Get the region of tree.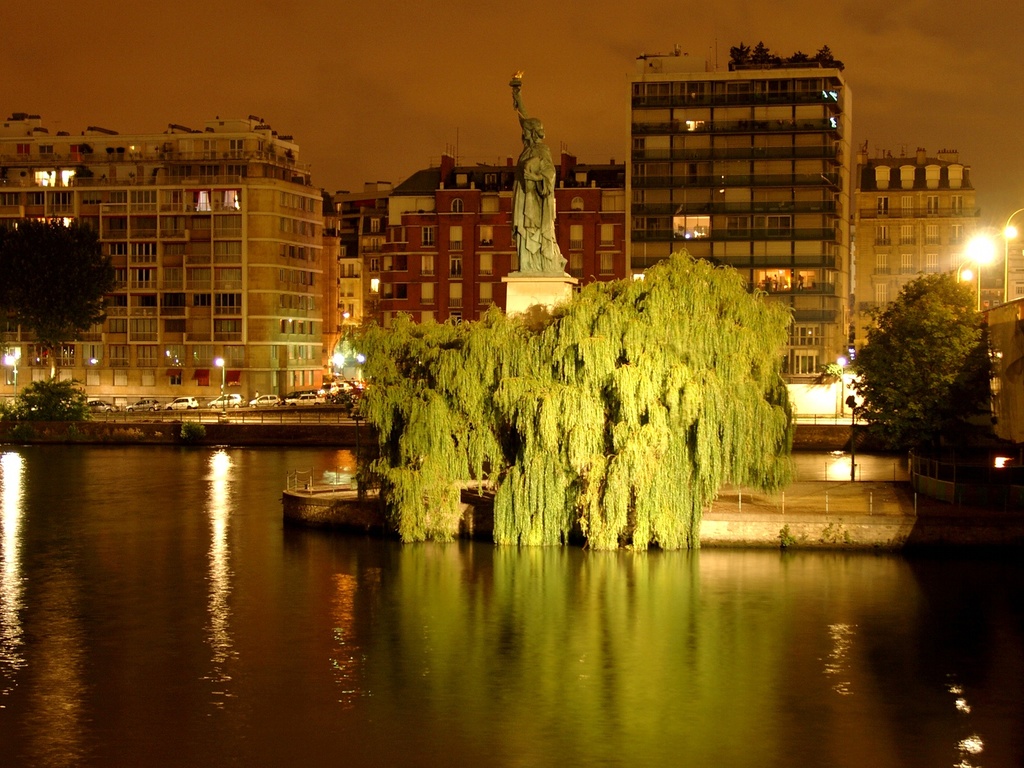
x1=847, y1=268, x2=987, y2=460.
